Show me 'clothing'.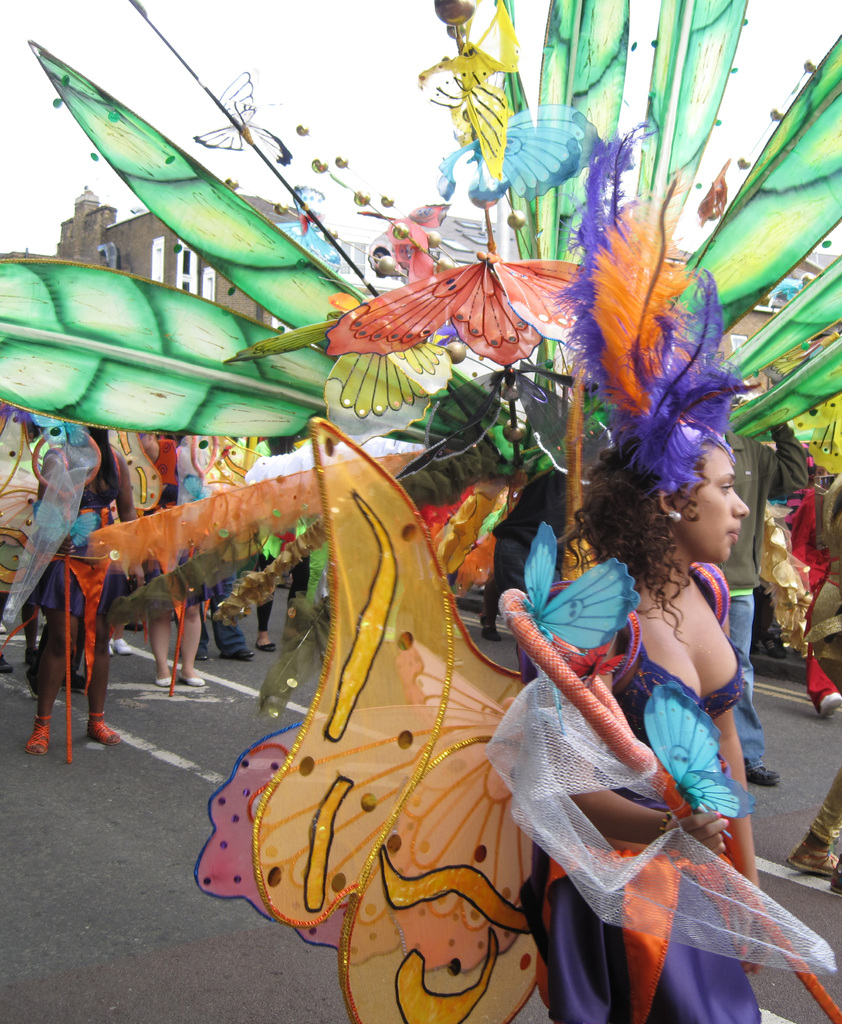
'clothing' is here: detection(492, 563, 746, 1018).
